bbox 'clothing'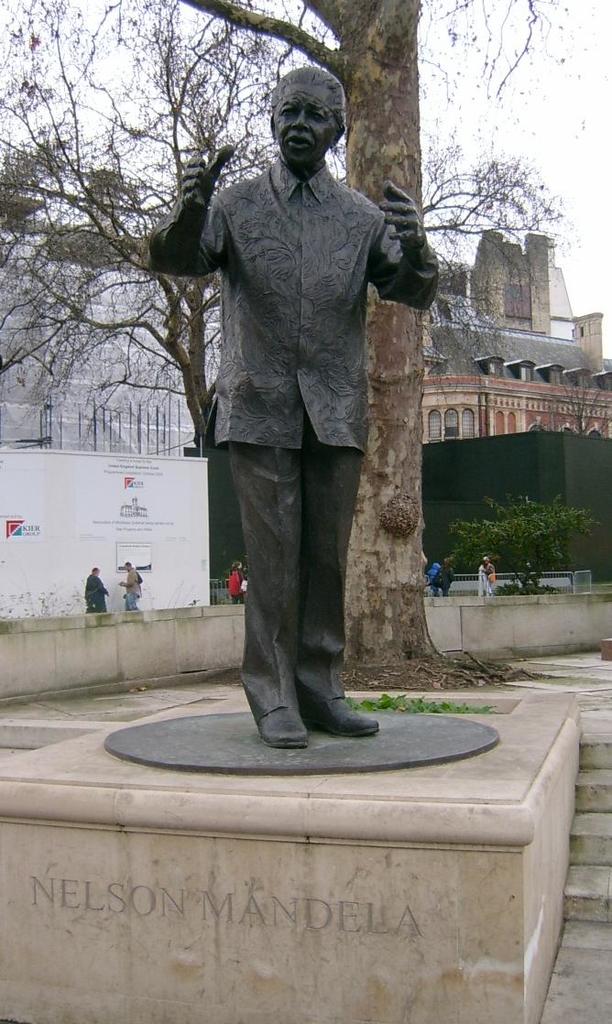
box(122, 566, 140, 615)
